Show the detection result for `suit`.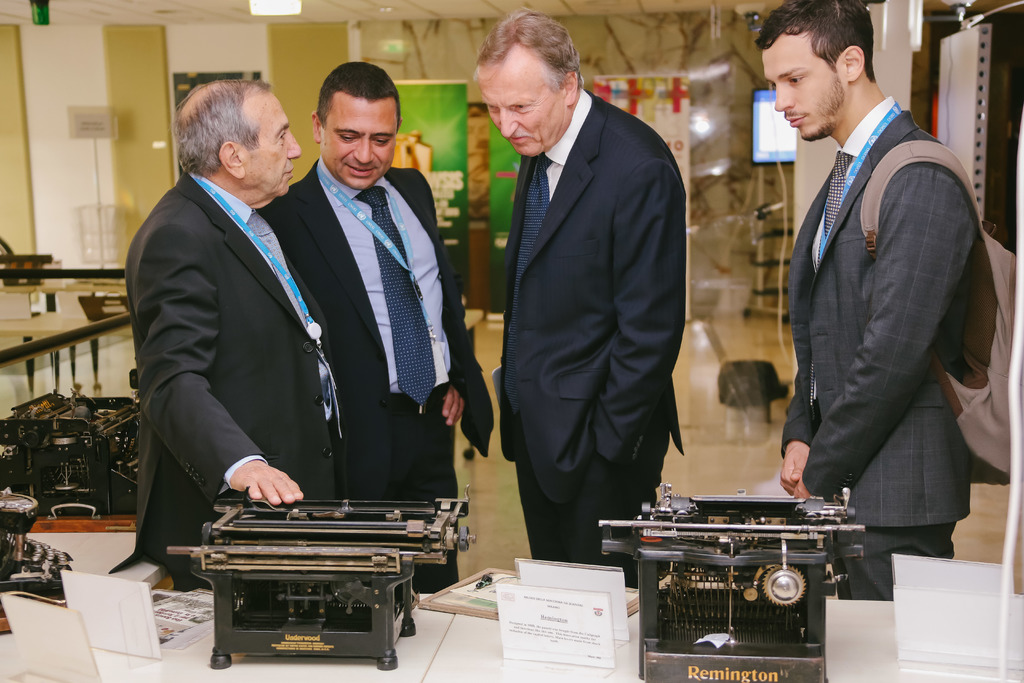
449, 4, 700, 616.
